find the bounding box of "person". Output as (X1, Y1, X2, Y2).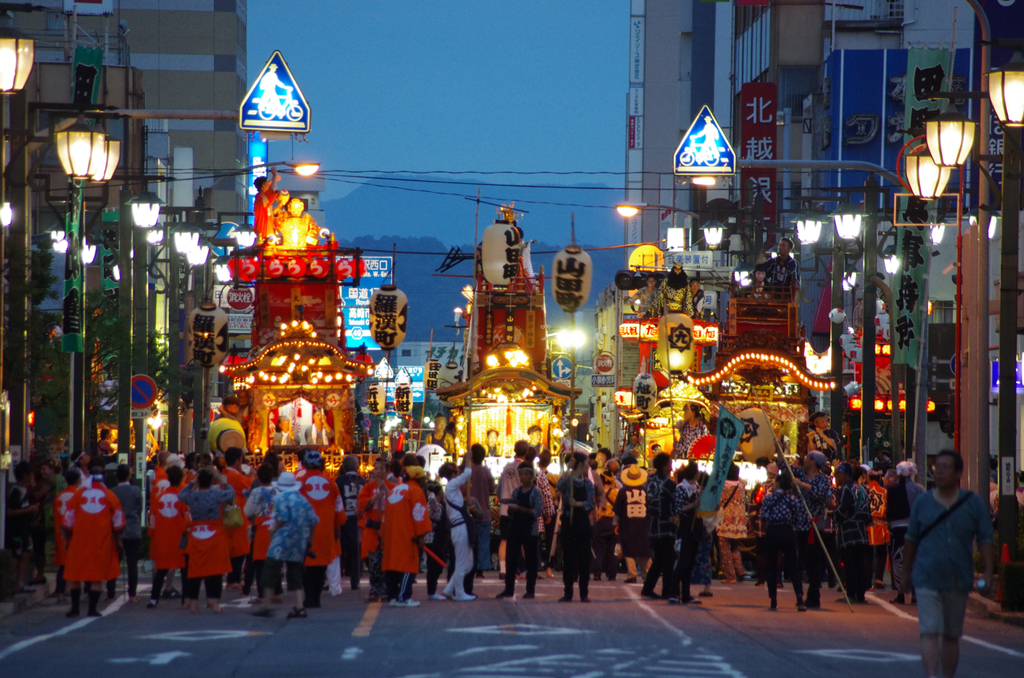
(249, 465, 326, 621).
